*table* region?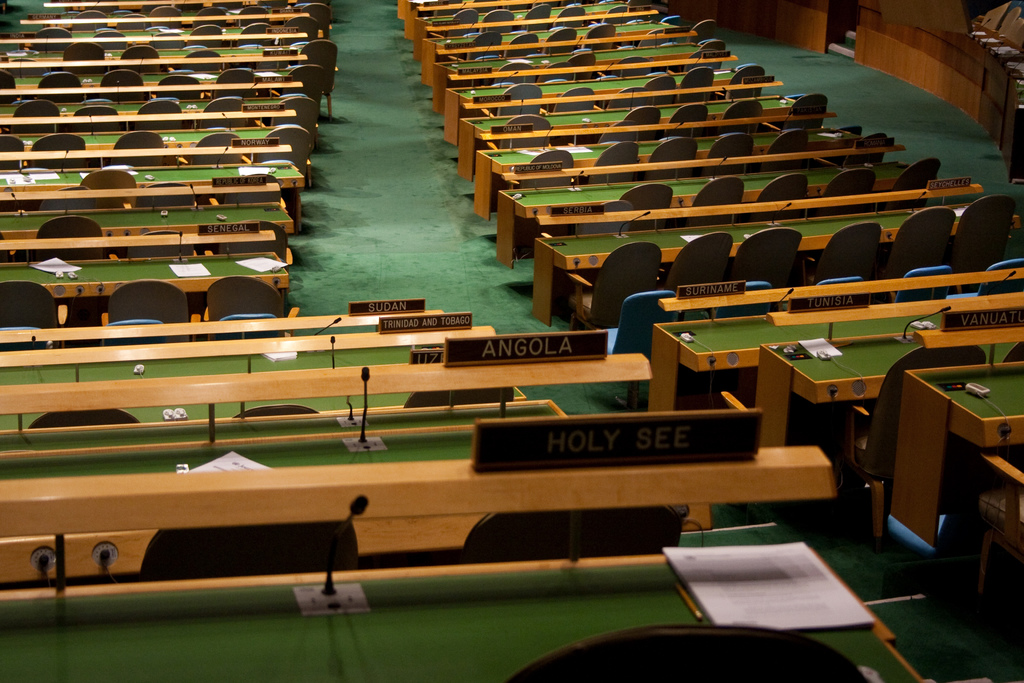
(left=403, top=0, right=434, bottom=38)
